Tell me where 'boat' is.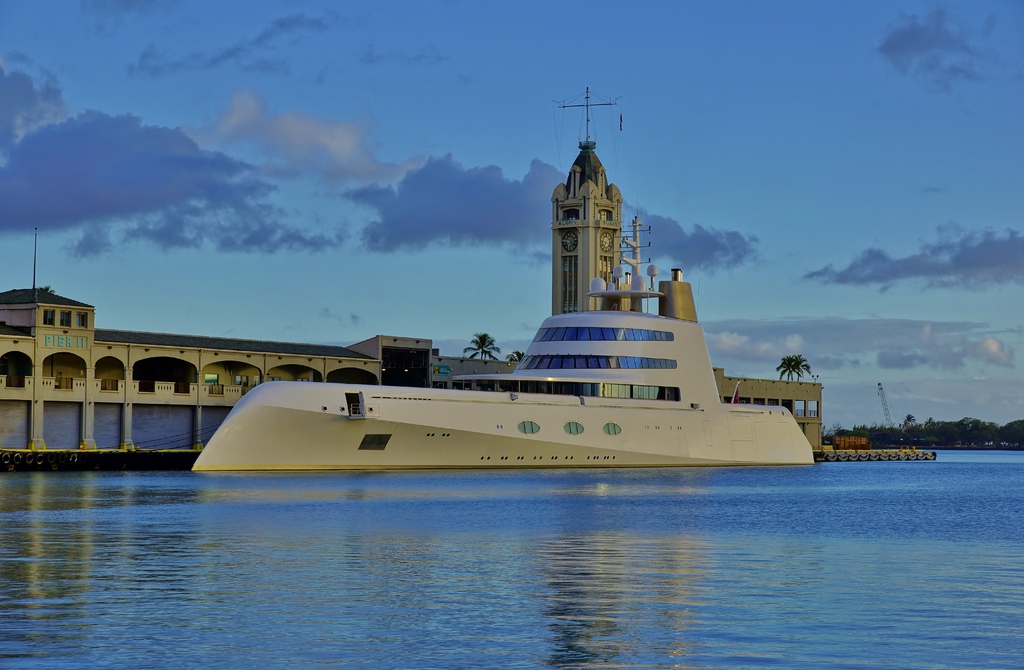
'boat' is at [149,157,842,480].
